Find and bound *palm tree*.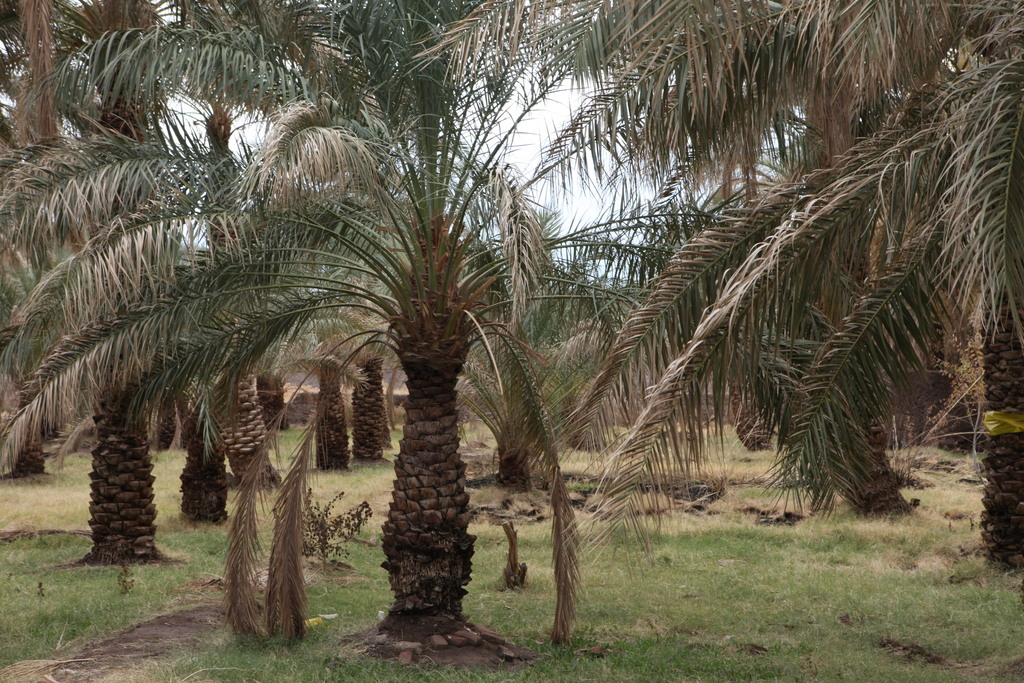
Bound: [115, 37, 563, 638].
